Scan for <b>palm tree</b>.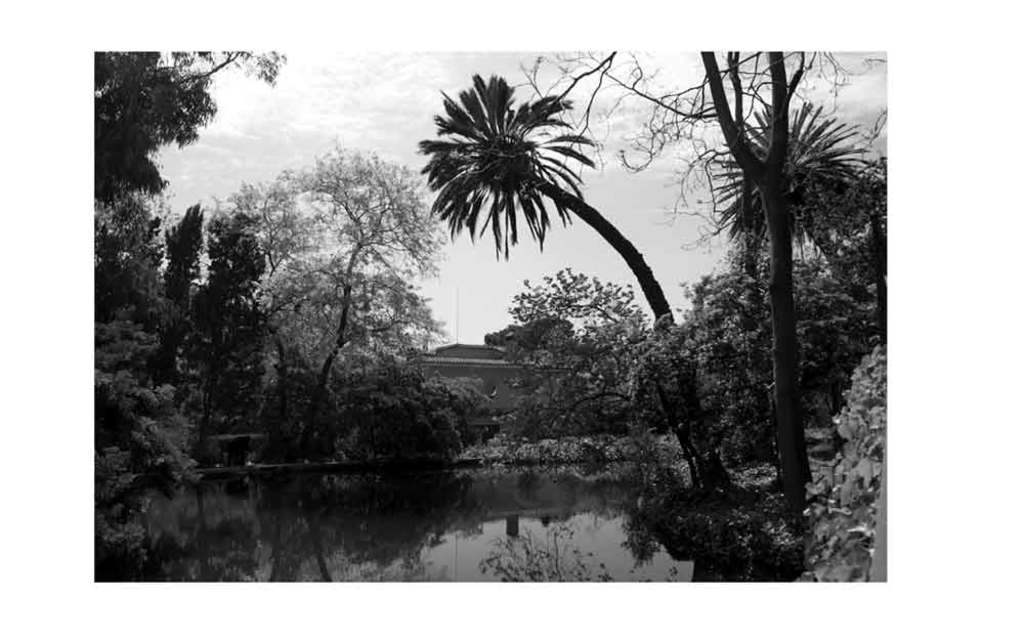
Scan result: [left=734, top=111, right=847, bottom=499].
